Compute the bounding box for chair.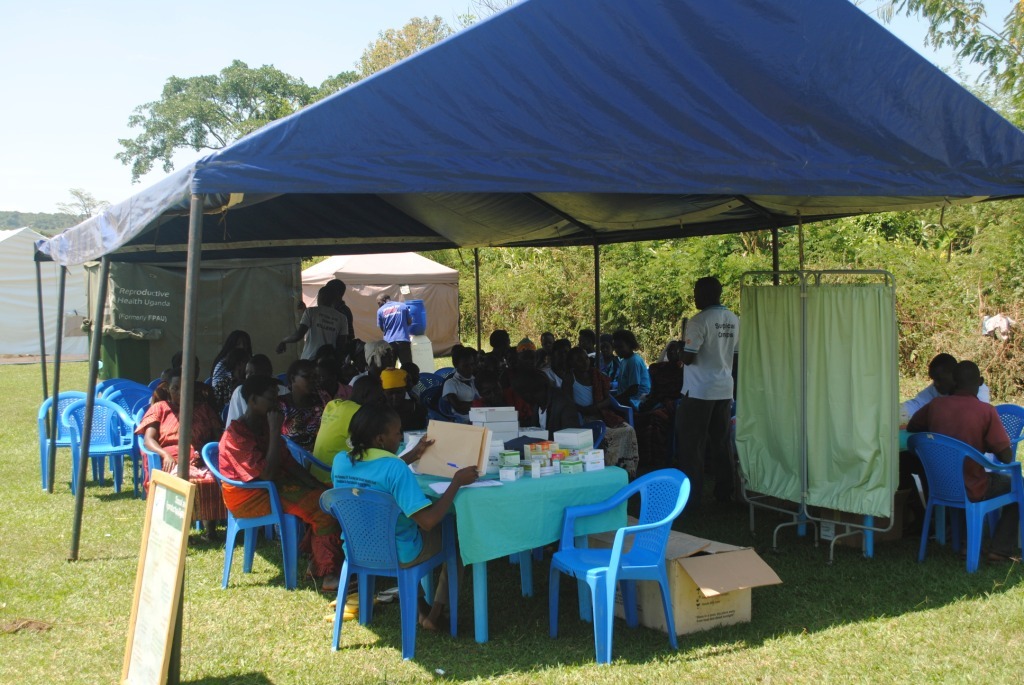
box(315, 487, 461, 659).
